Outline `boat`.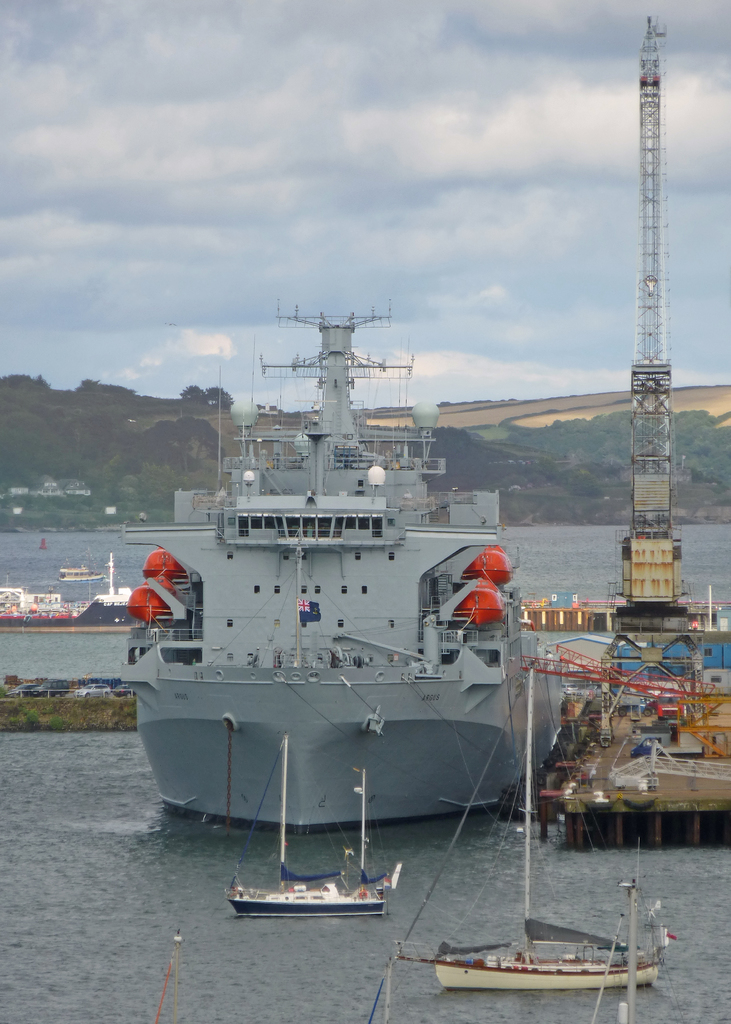
Outline: bbox(0, 548, 151, 637).
